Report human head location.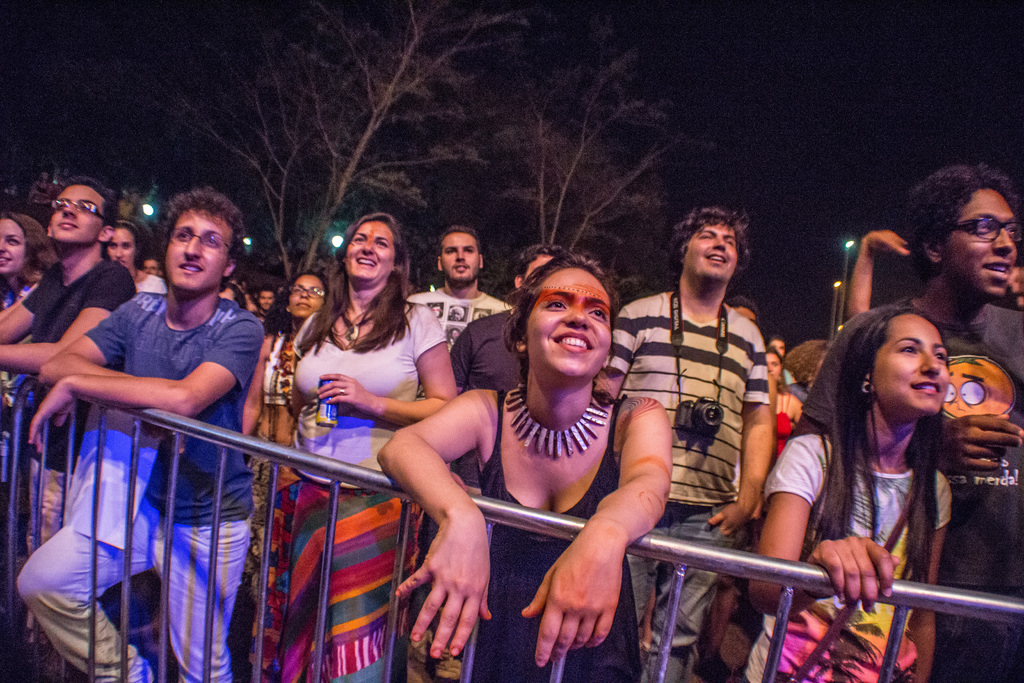
Report: 0, 211, 60, 284.
